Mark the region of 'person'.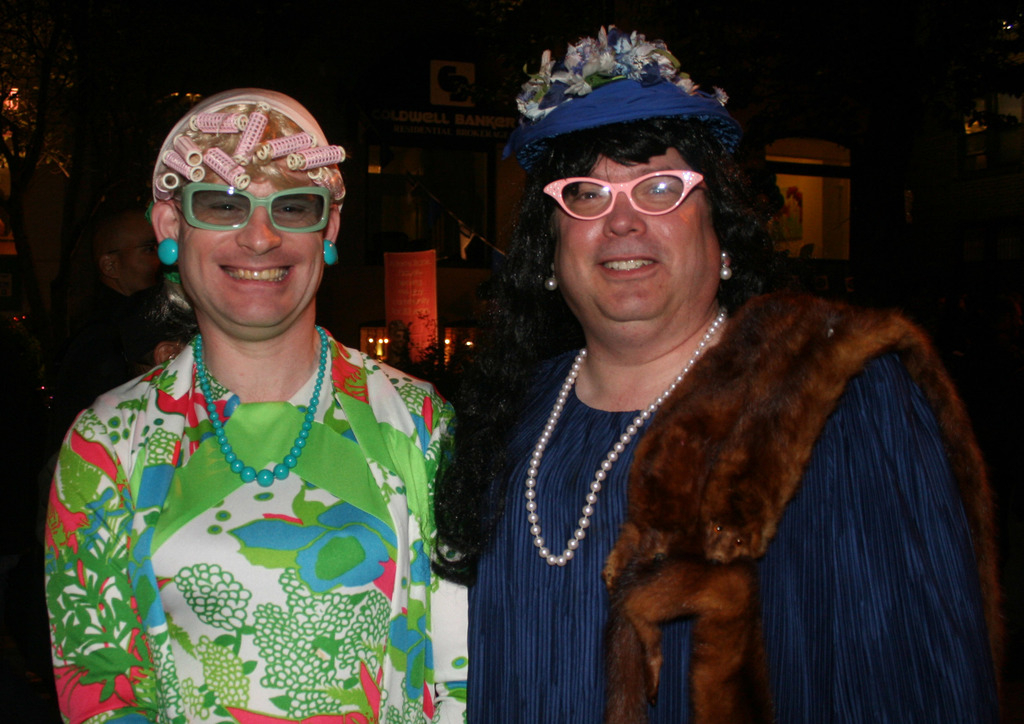
Region: 44:87:464:723.
